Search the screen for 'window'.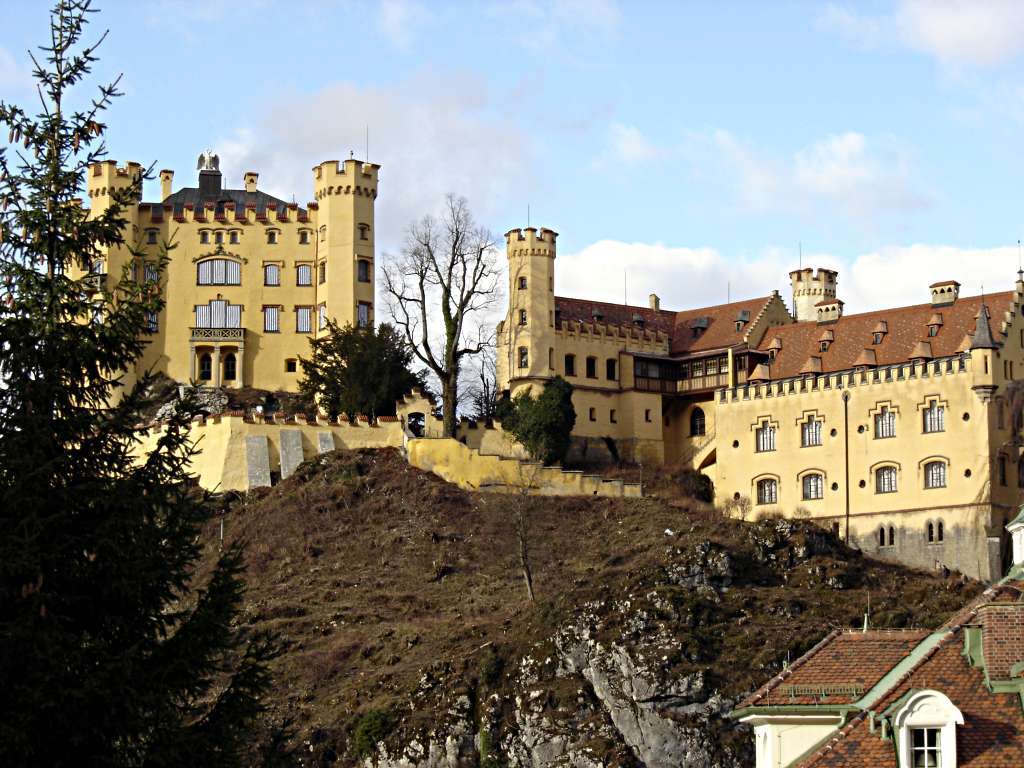
Found at {"left": 517, "top": 274, "right": 528, "bottom": 291}.
